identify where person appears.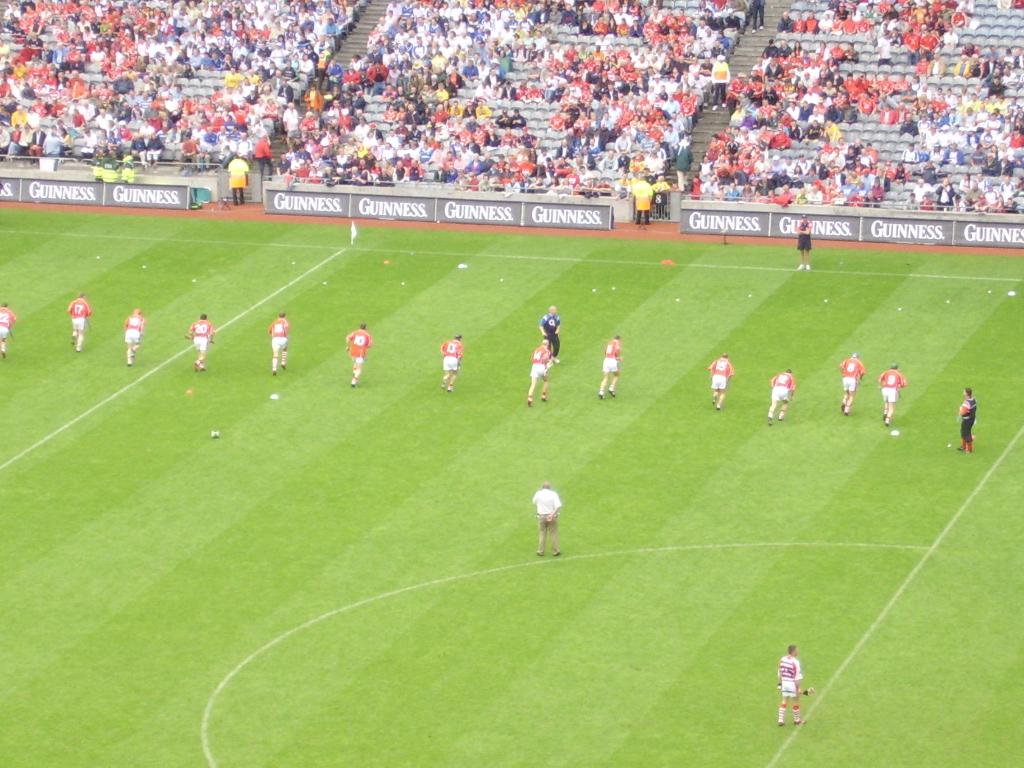
Appears at bbox(956, 385, 977, 451).
